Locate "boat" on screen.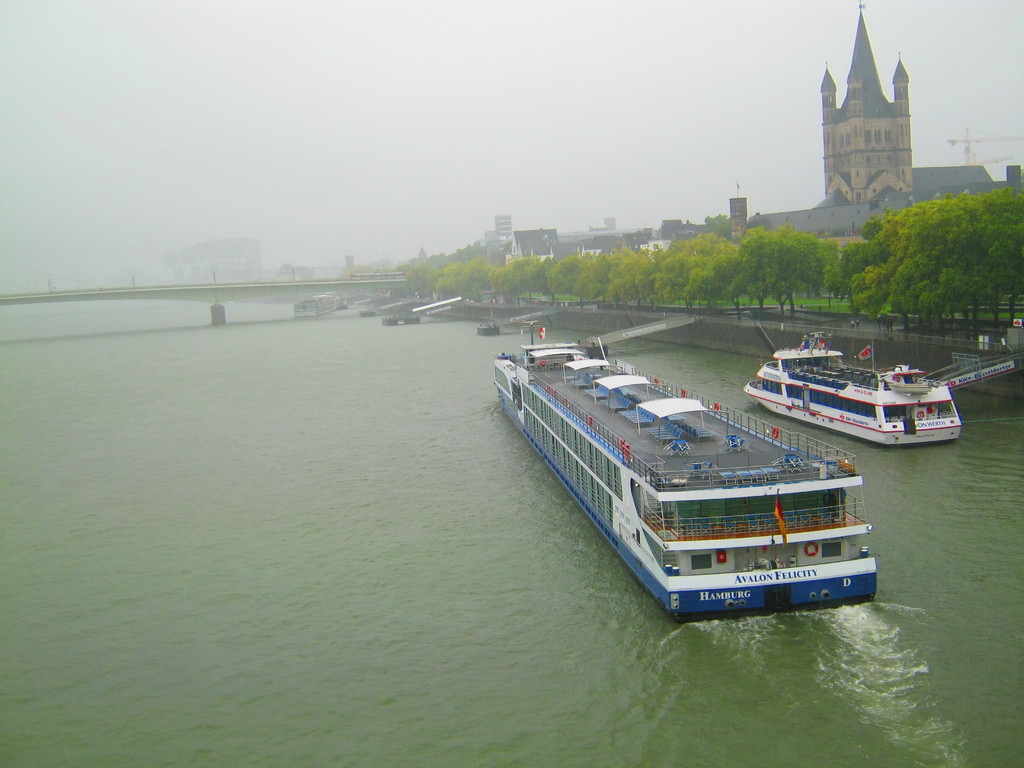
On screen at bbox=(529, 267, 890, 602).
